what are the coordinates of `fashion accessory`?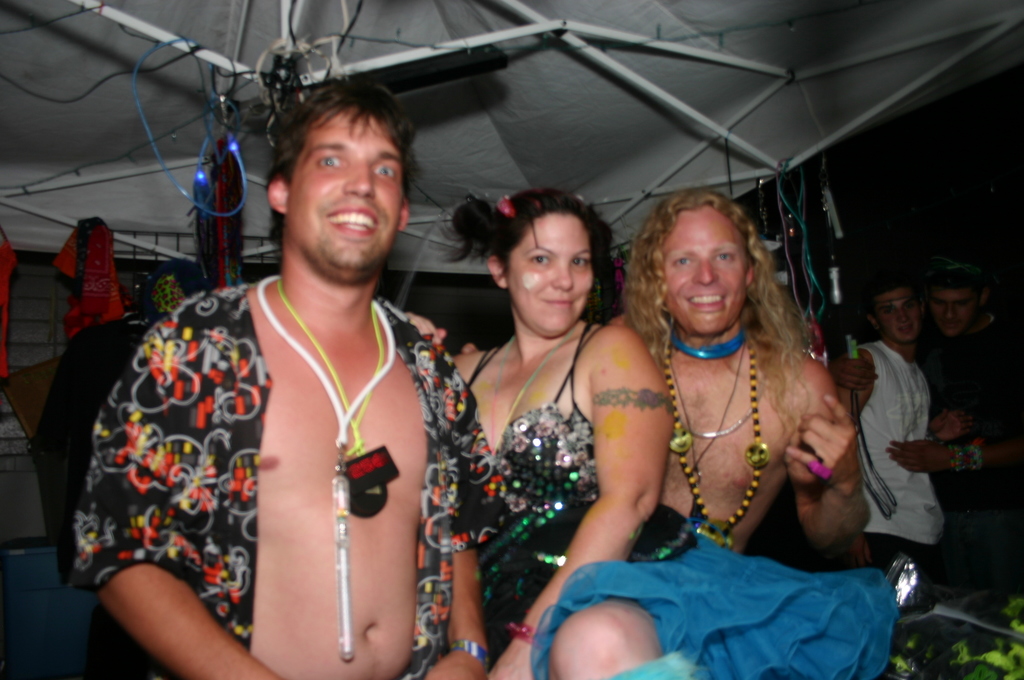
box(496, 193, 513, 220).
